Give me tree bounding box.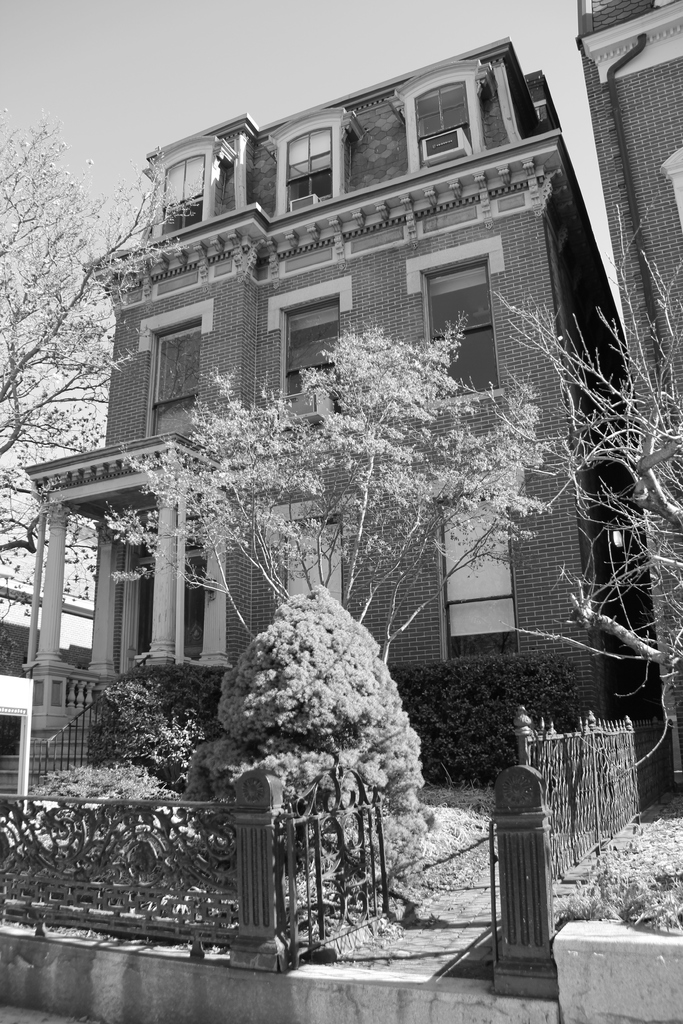
(99,312,556,675).
